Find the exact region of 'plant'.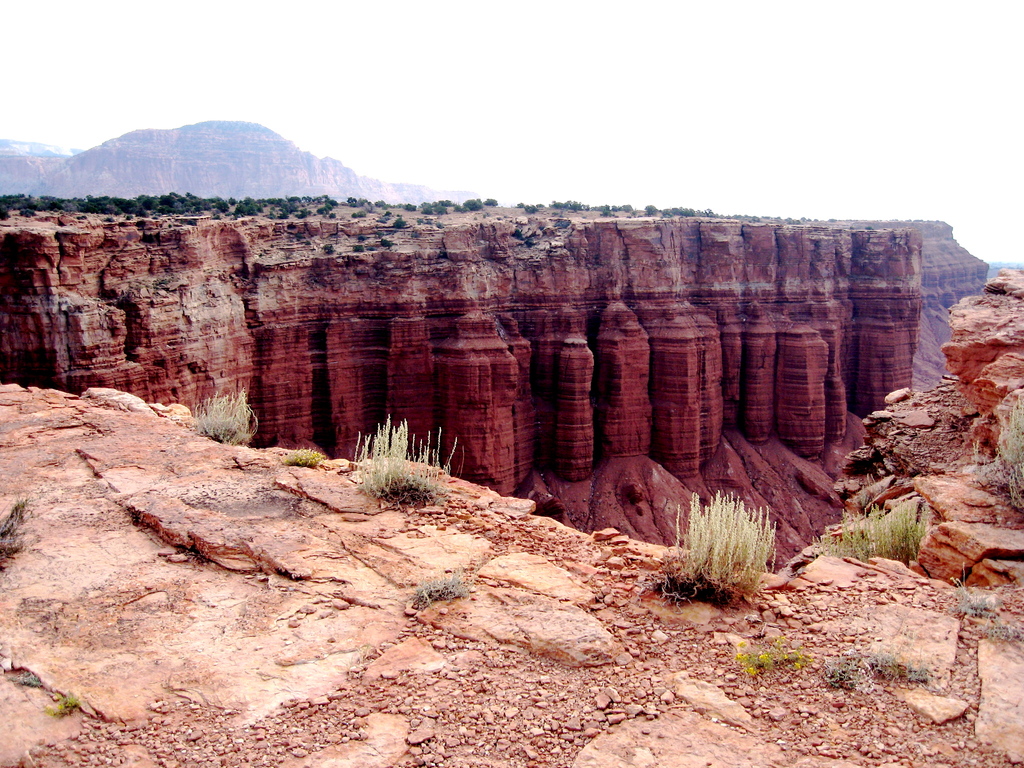
Exact region: bbox(285, 447, 323, 465).
